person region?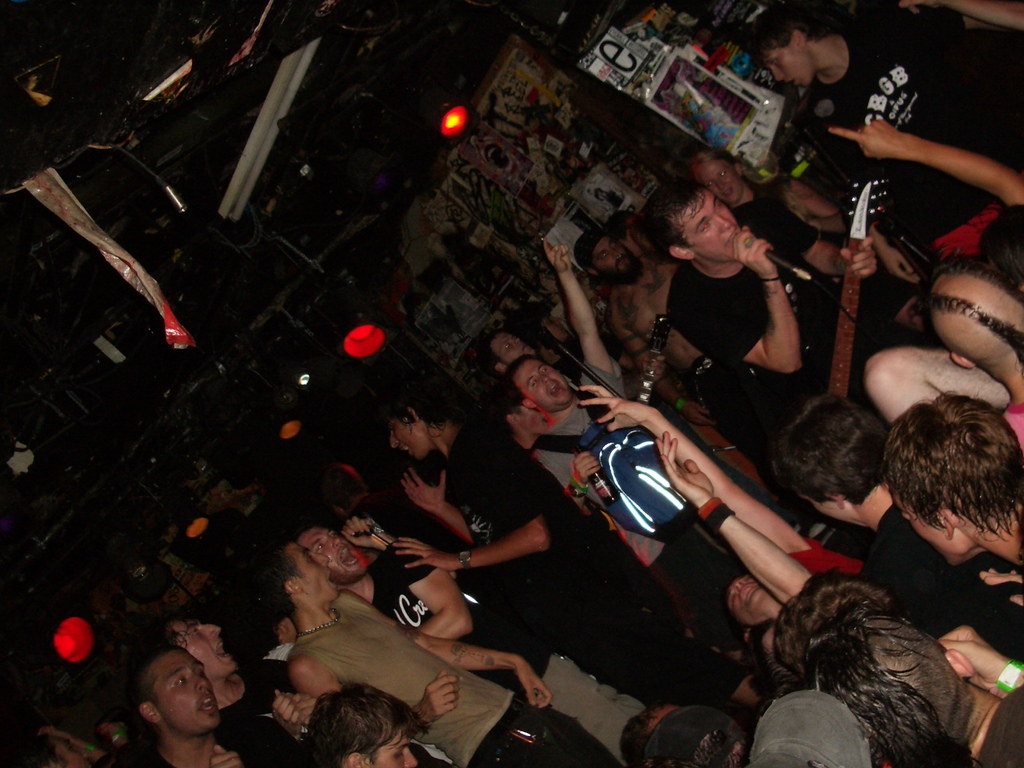
bbox=(747, 0, 1022, 253)
